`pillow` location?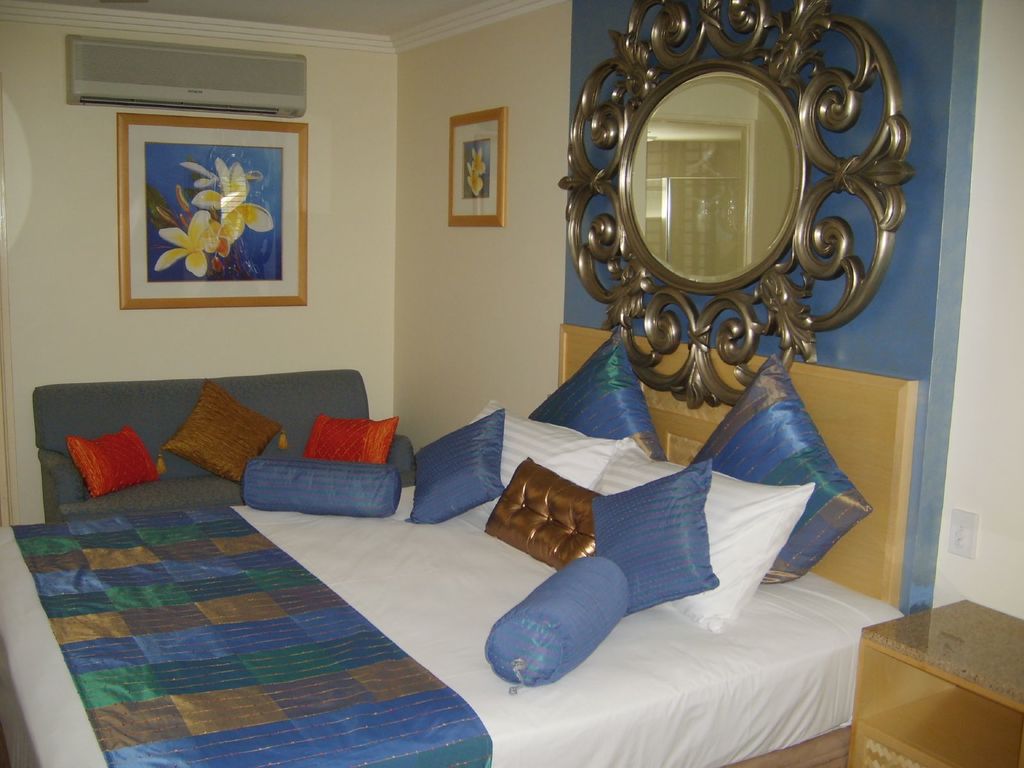
[525,331,666,460]
